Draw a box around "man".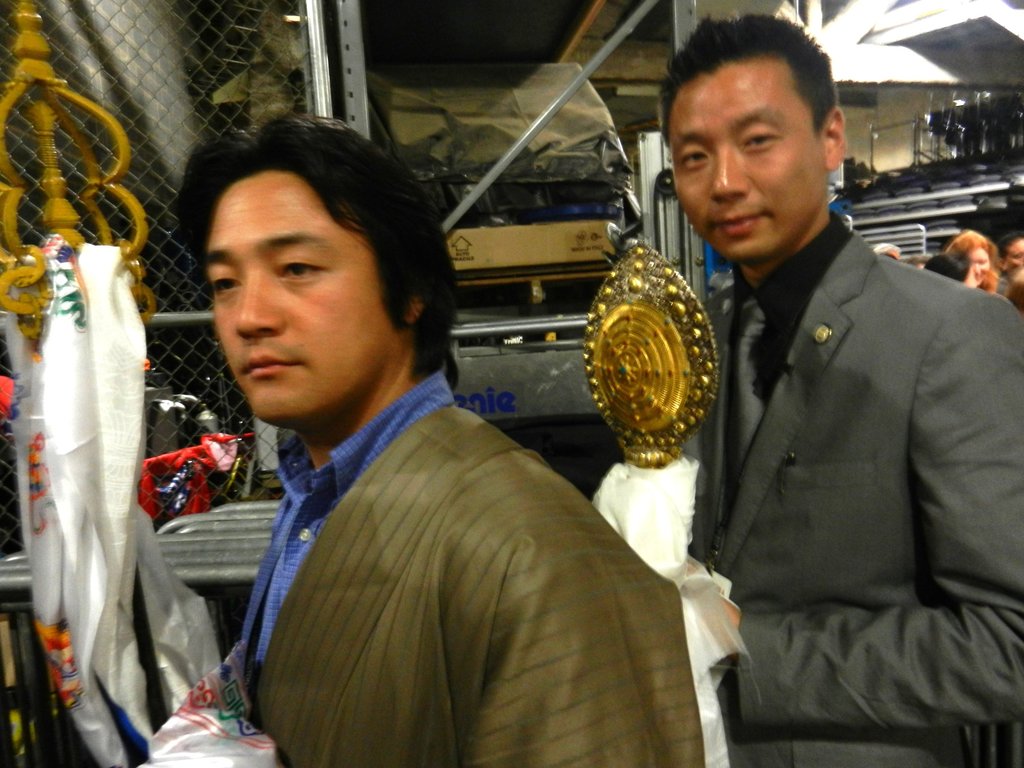
crop(164, 106, 707, 767).
